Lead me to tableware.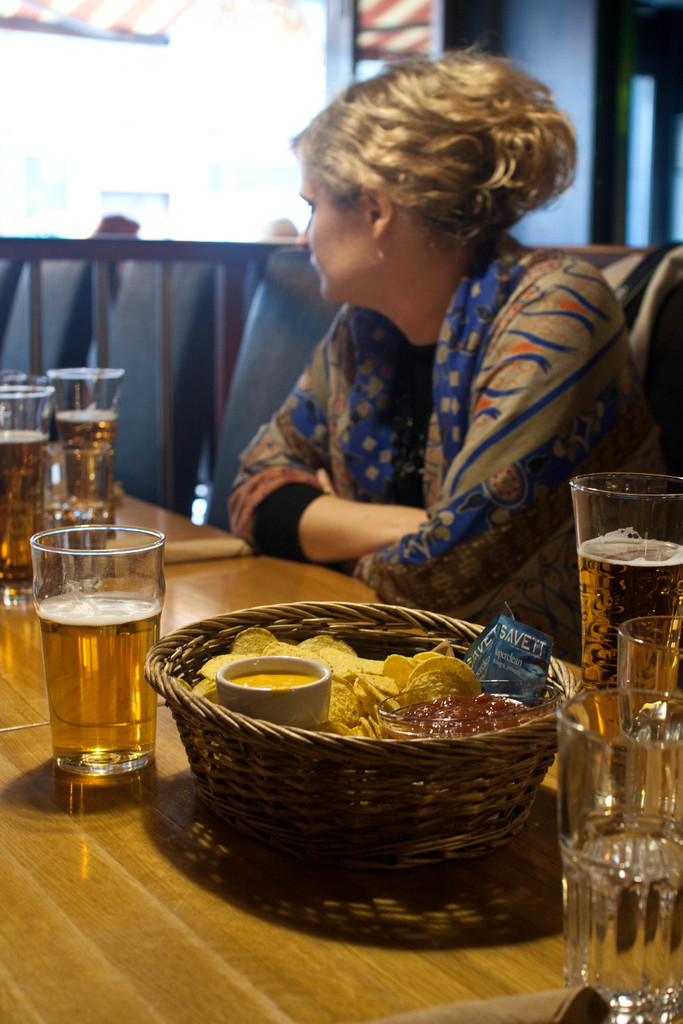
Lead to {"left": 557, "top": 720, "right": 671, "bottom": 1007}.
